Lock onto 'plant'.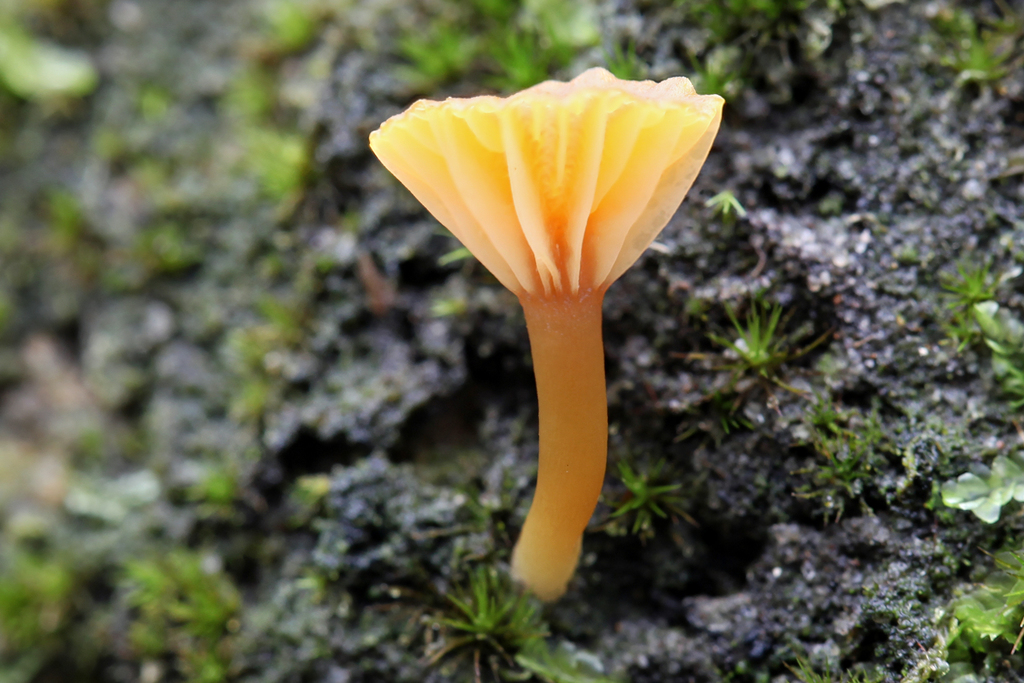
Locked: pyautogui.locateOnScreen(516, 626, 595, 682).
